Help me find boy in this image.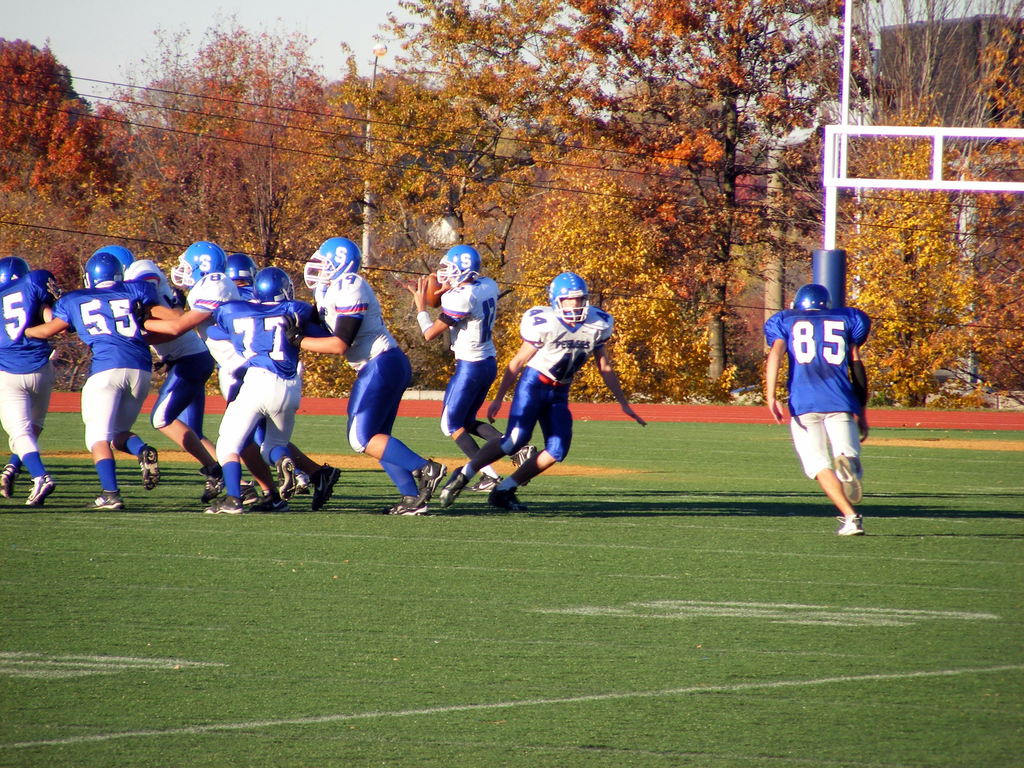
Found it: x1=222 y1=255 x2=323 y2=525.
